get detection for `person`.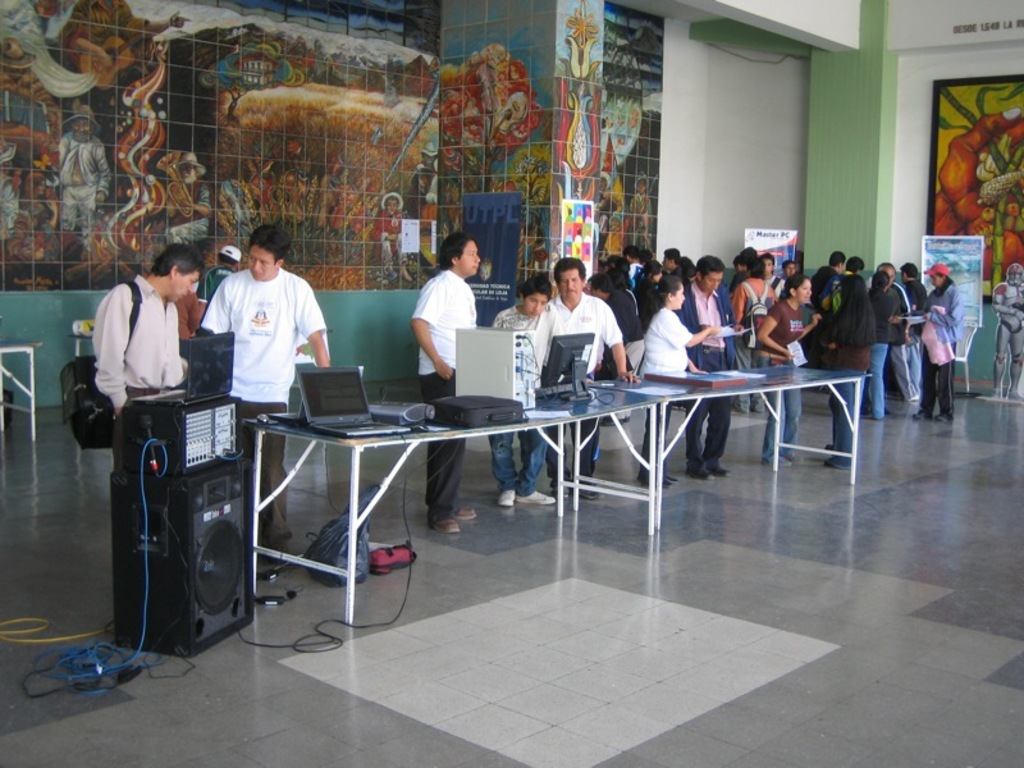
Detection: bbox(406, 230, 477, 532).
